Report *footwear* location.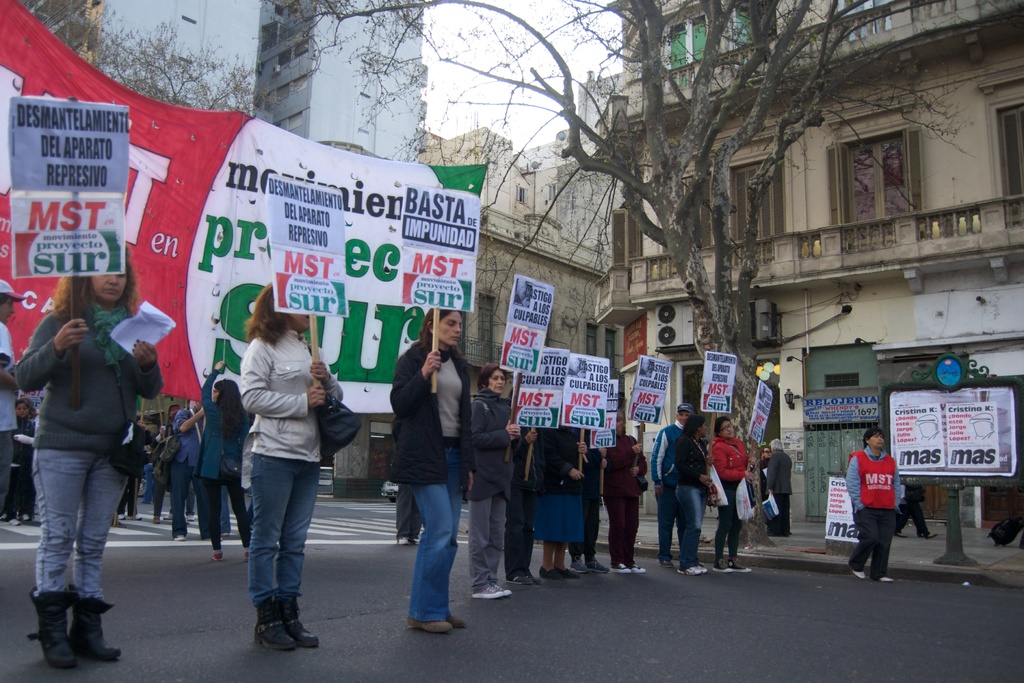
Report: select_region(72, 585, 126, 660).
